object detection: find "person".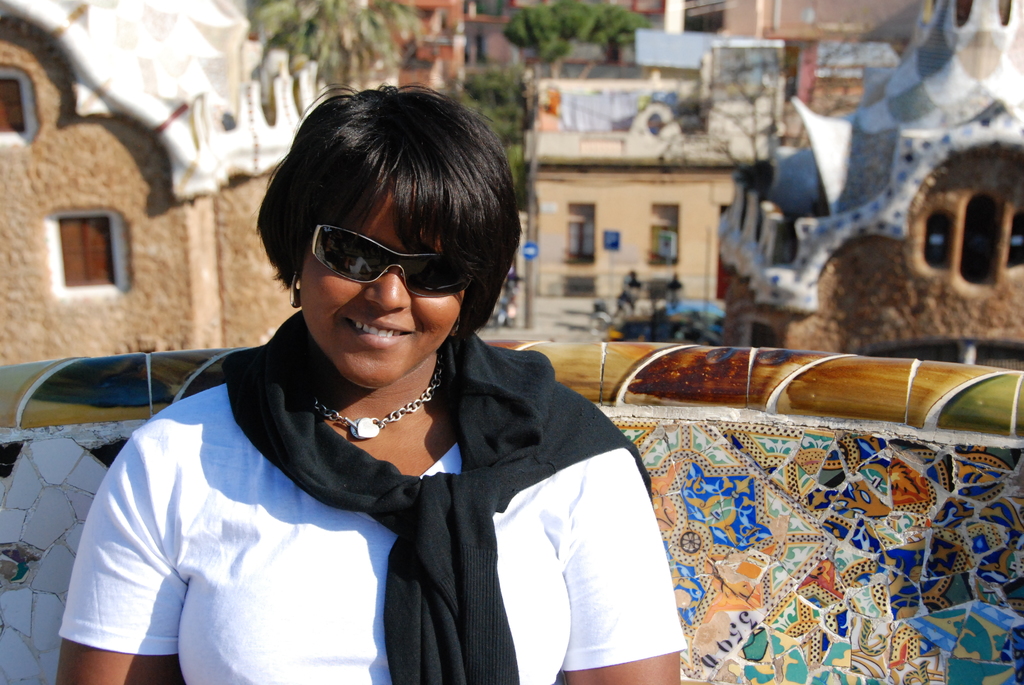
<region>44, 86, 688, 684</region>.
